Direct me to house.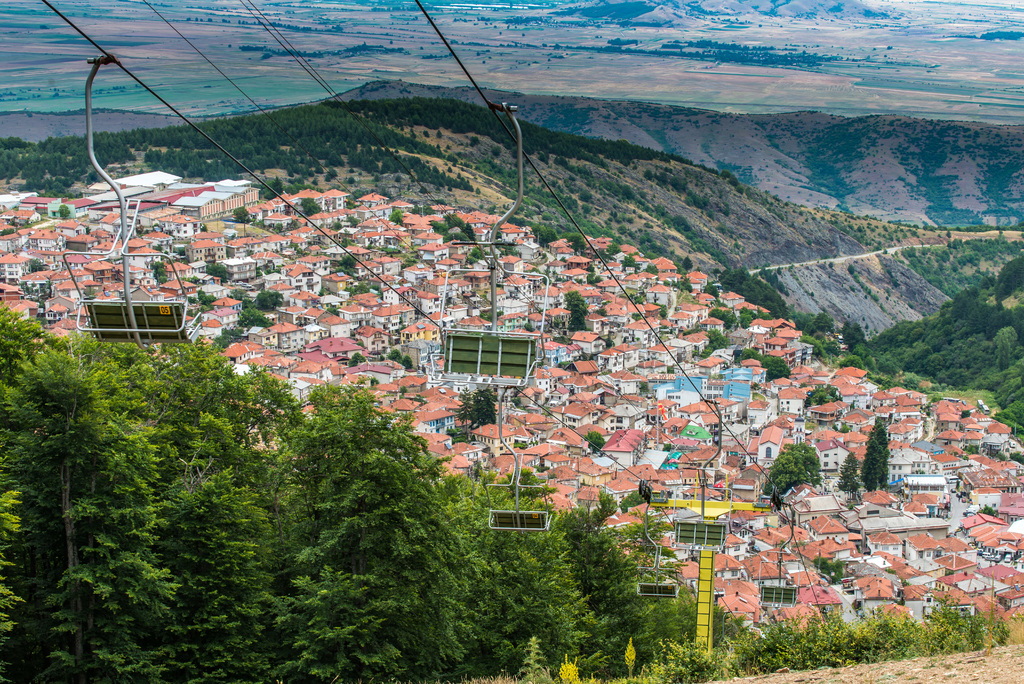
Direction: detection(539, 303, 578, 323).
